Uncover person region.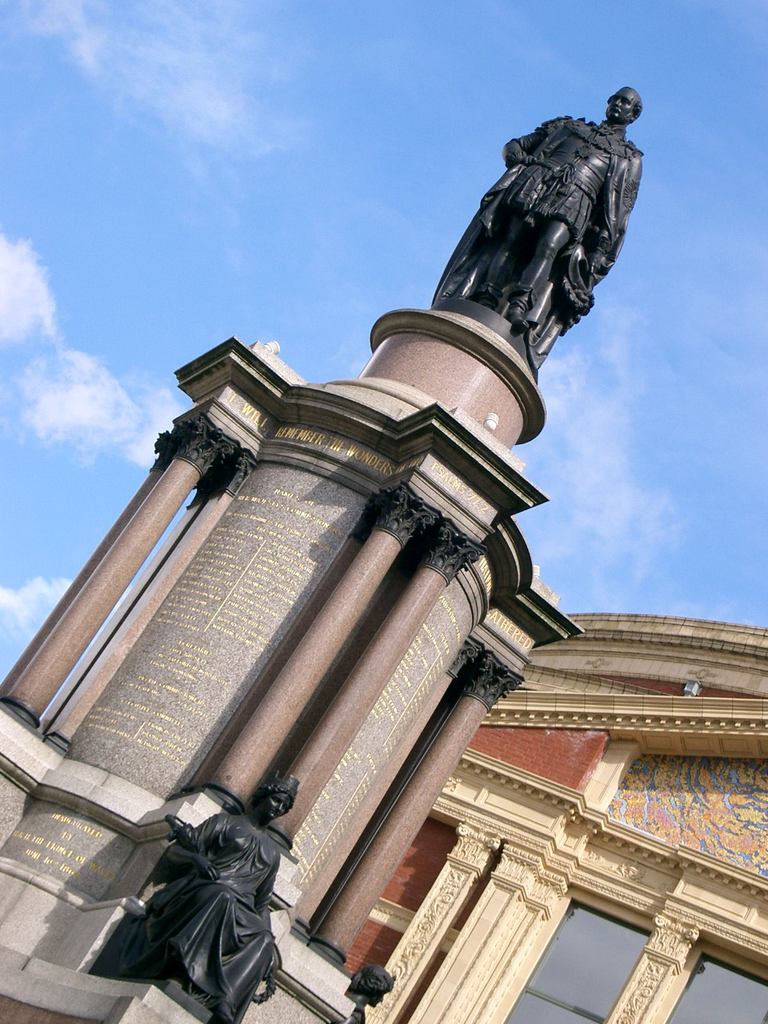
Uncovered: (x1=88, y1=772, x2=294, y2=1023).
